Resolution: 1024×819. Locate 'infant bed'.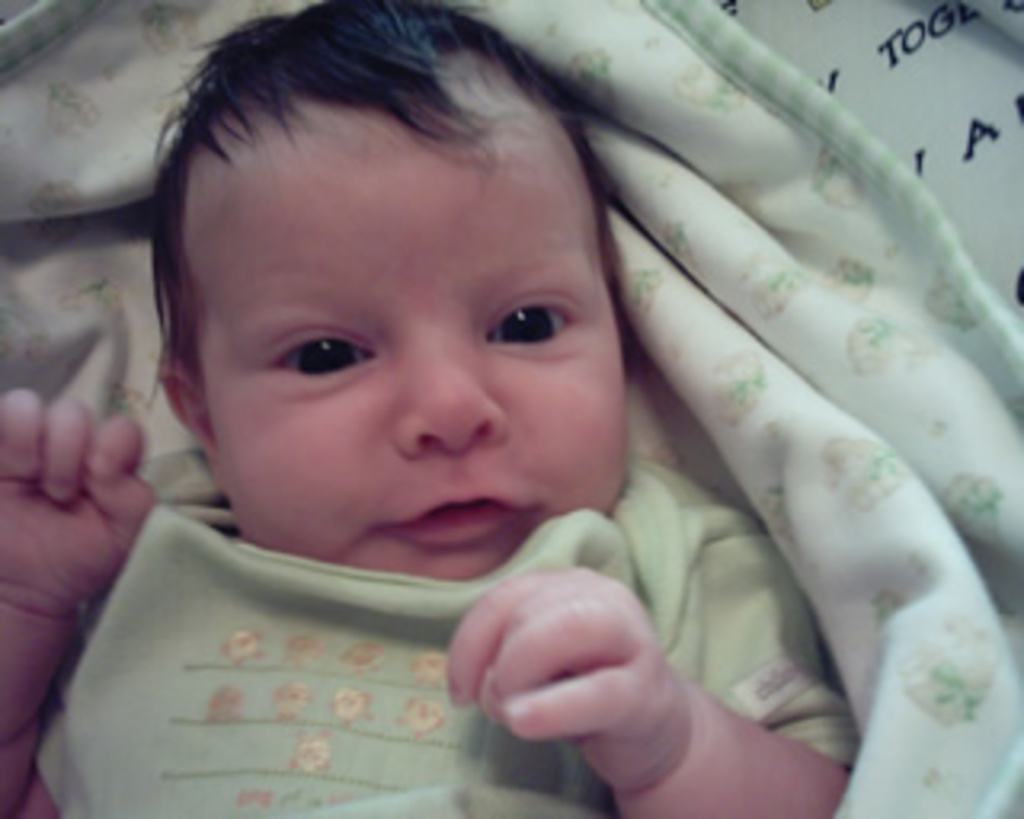
select_region(0, 0, 1021, 816).
